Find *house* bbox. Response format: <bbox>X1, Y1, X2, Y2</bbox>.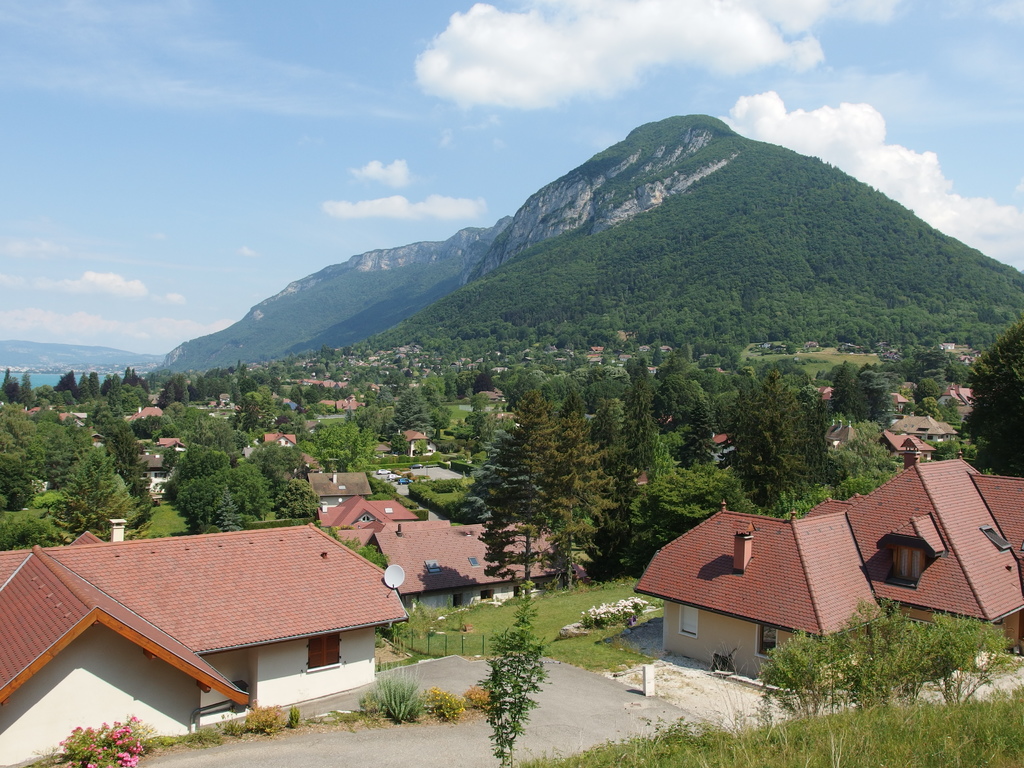
<bbox>23, 404, 42, 417</bbox>.
